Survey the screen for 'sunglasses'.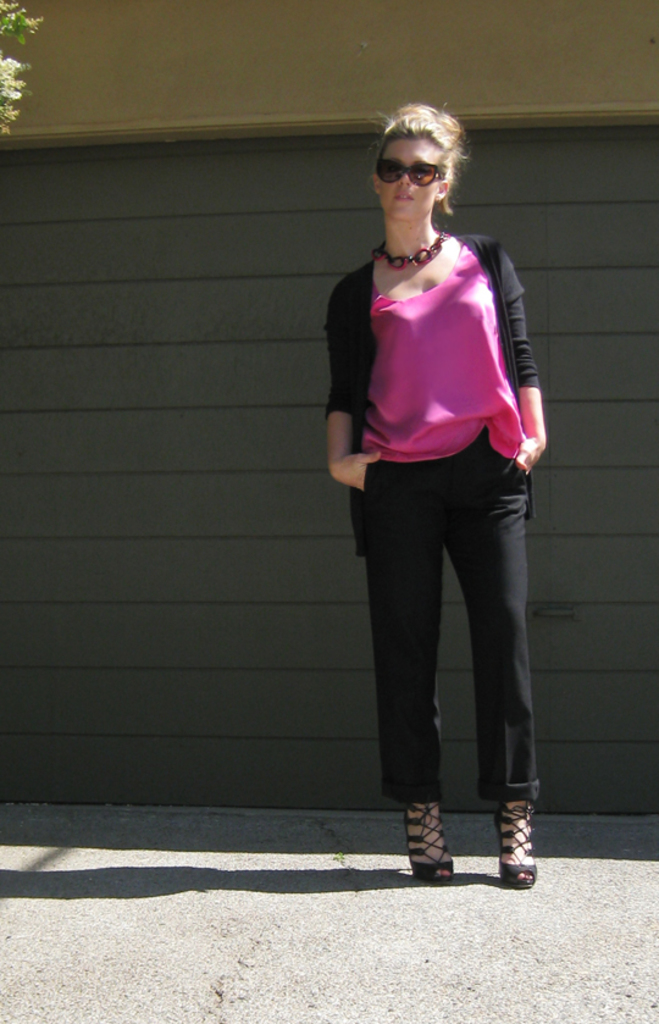
Survey found: select_region(372, 157, 443, 184).
